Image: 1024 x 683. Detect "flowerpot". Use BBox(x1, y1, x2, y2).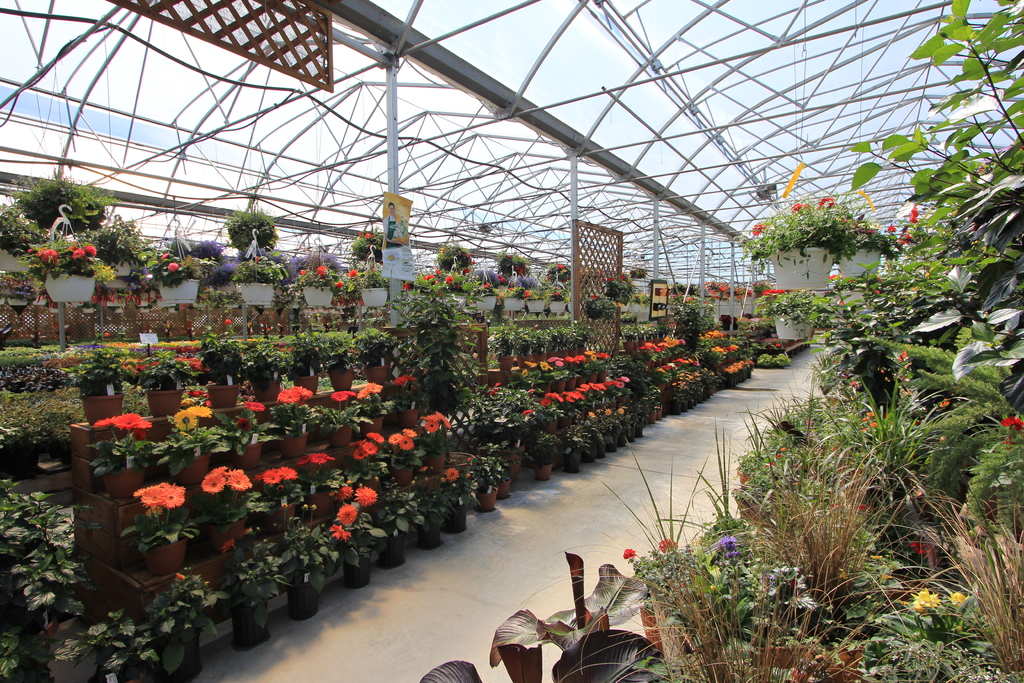
BBox(501, 295, 522, 313).
